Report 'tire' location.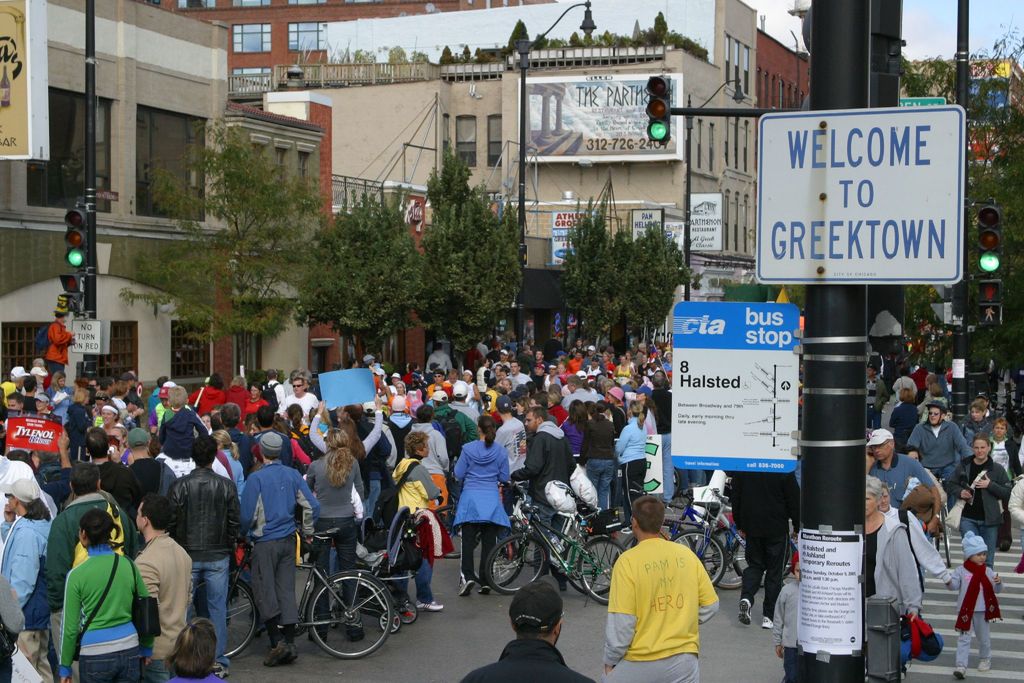
Report: rect(434, 503, 477, 559).
